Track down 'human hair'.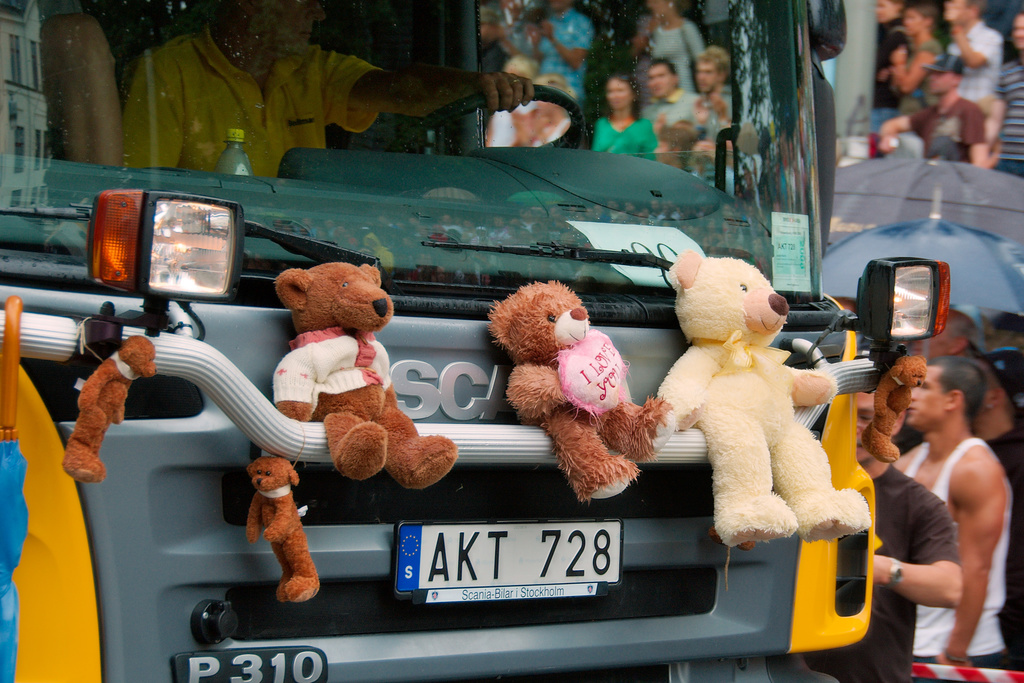
Tracked to box=[927, 357, 992, 424].
